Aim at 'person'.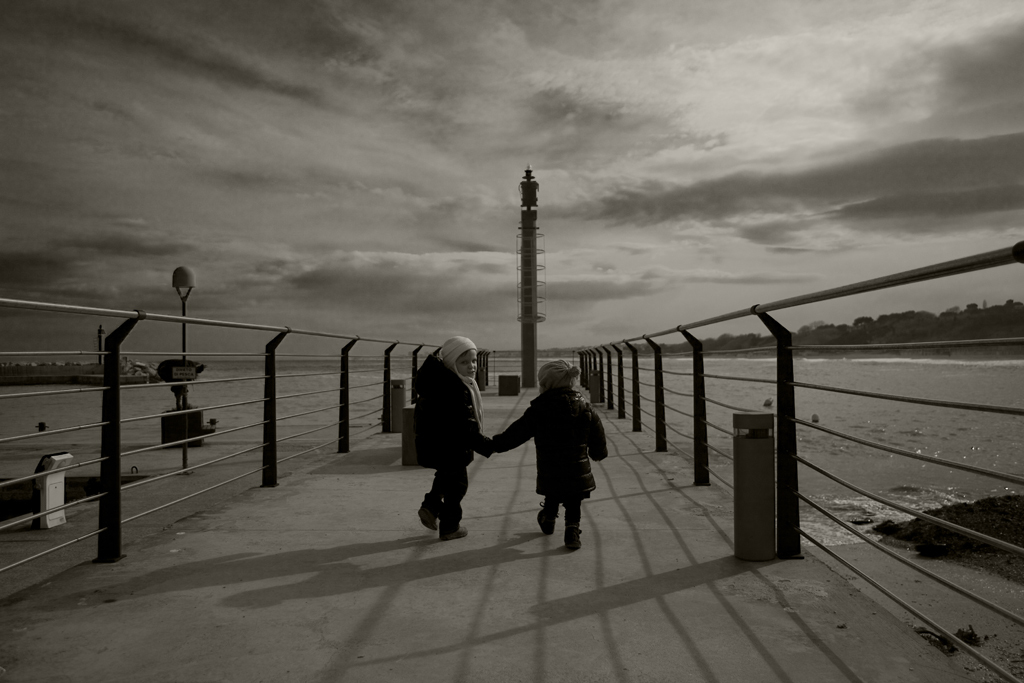
Aimed at (x1=414, y1=337, x2=501, y2=536).
